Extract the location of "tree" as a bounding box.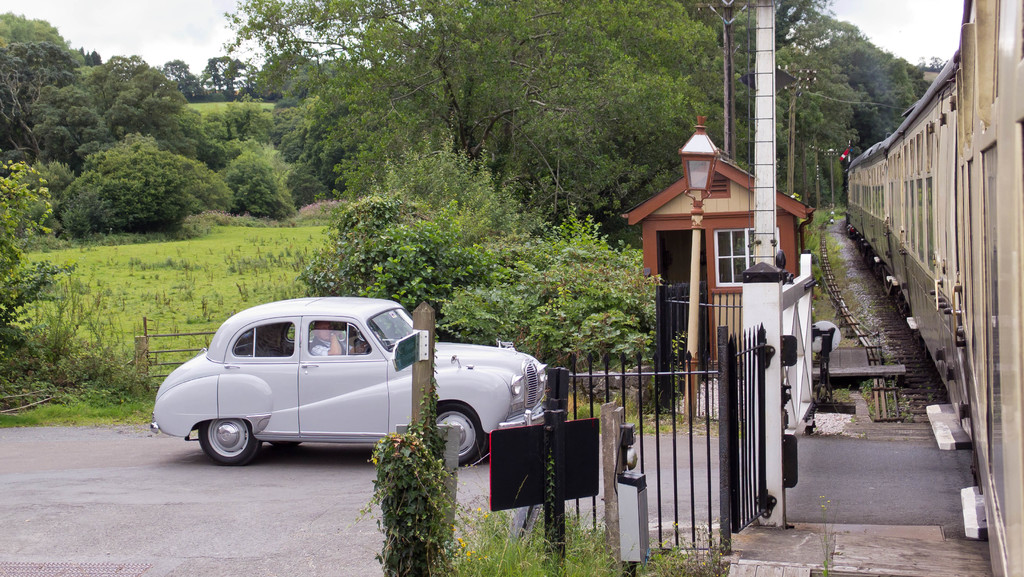
[x1=216, y1=130, x2=298, y2=230].
